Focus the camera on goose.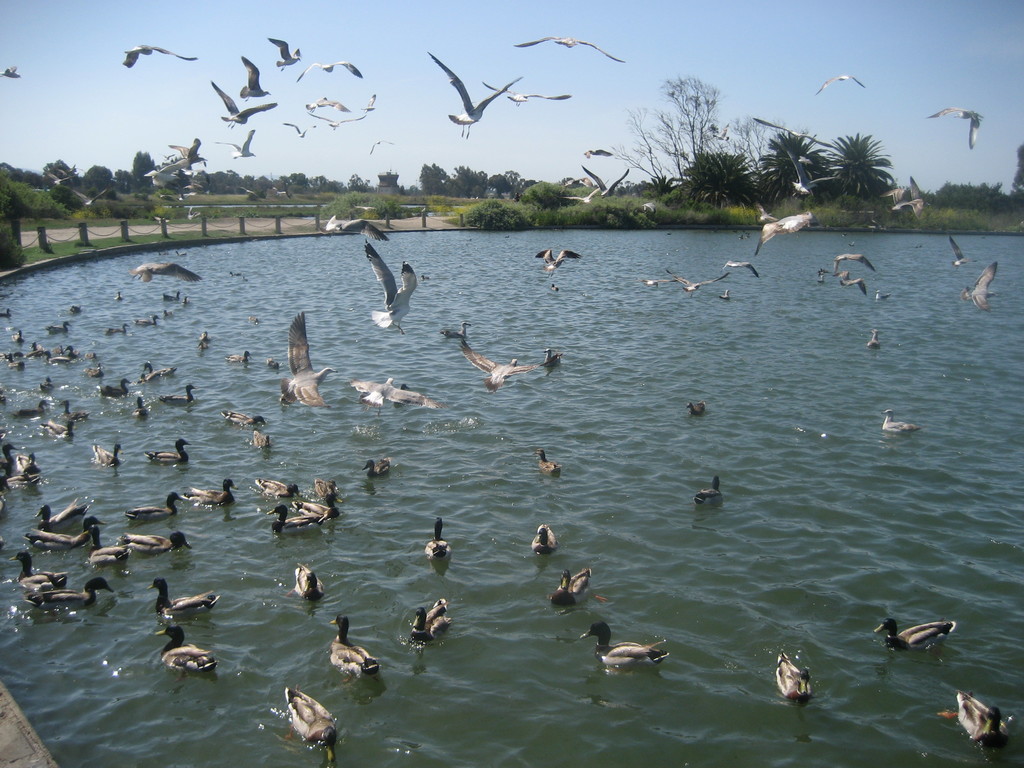
Focus region: box=[122, 532, 191, 555].
